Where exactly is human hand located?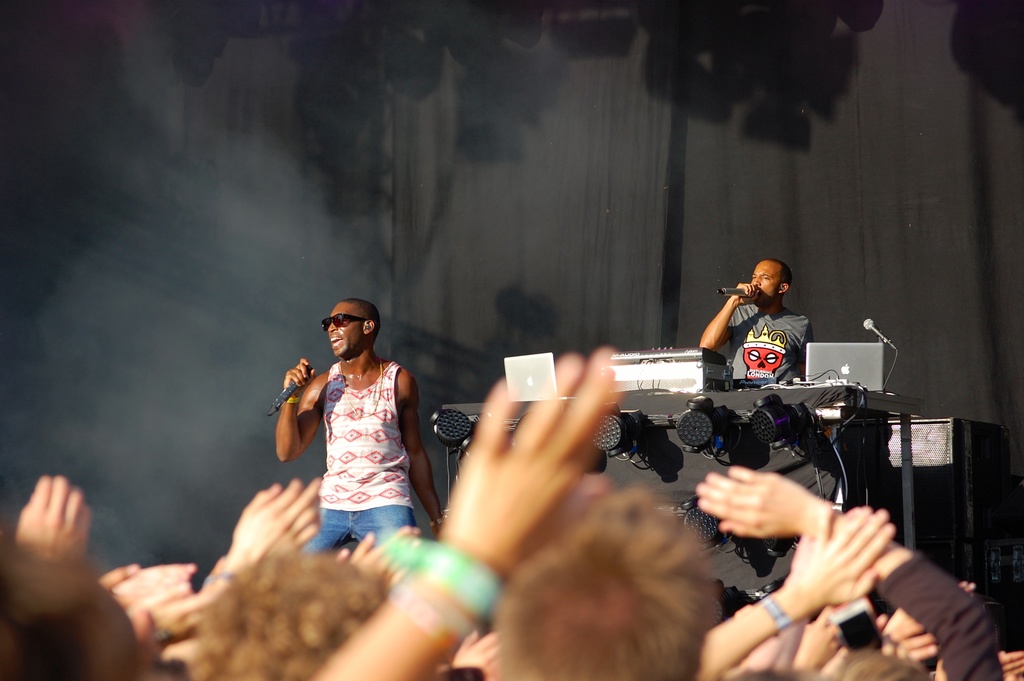
Its bounding box is box(451, 625, 497, 679).
